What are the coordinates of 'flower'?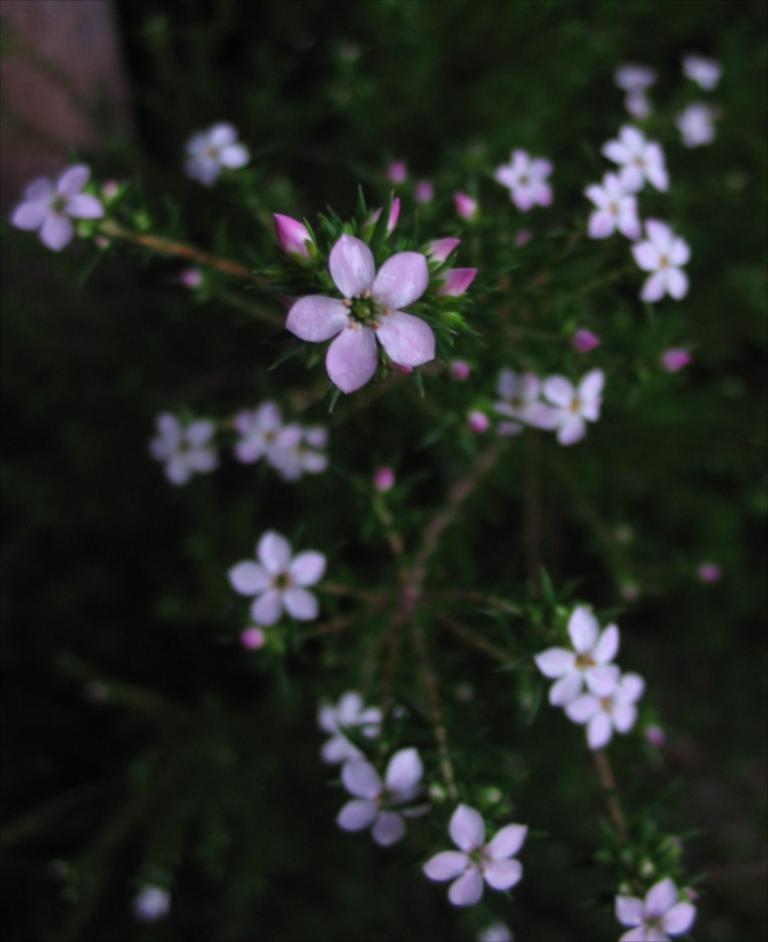
bbox=(534, 369, 599, 447).
